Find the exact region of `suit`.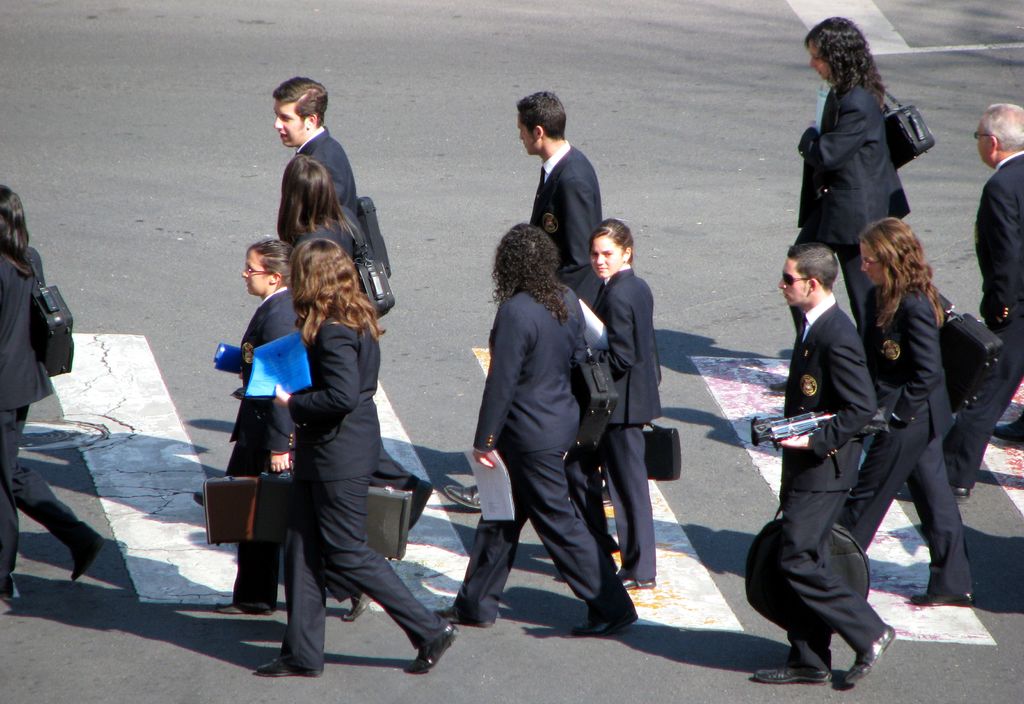
Exact region: 784/290/886/666.
